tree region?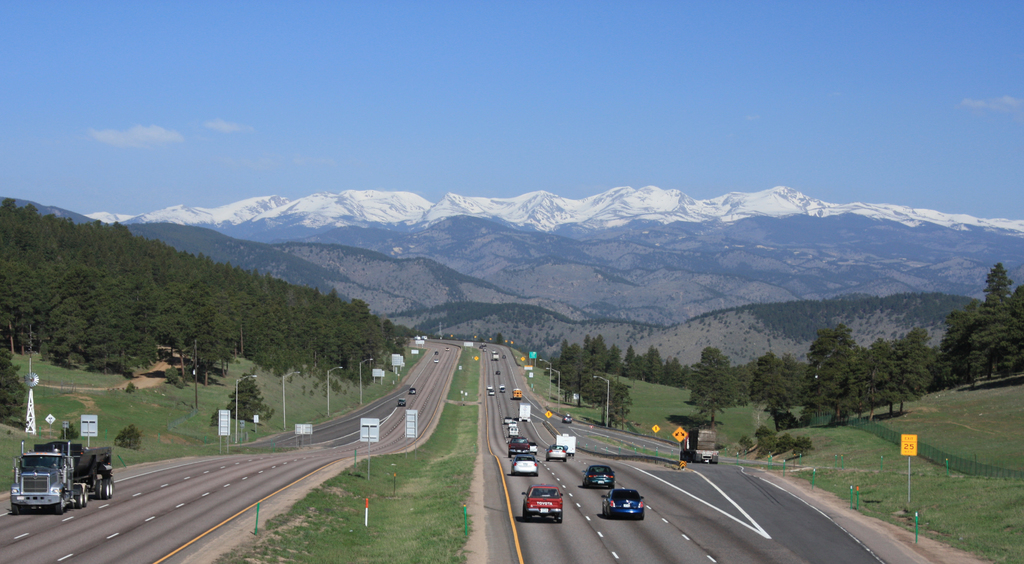
<region>652, 345, 668, 383</region>
